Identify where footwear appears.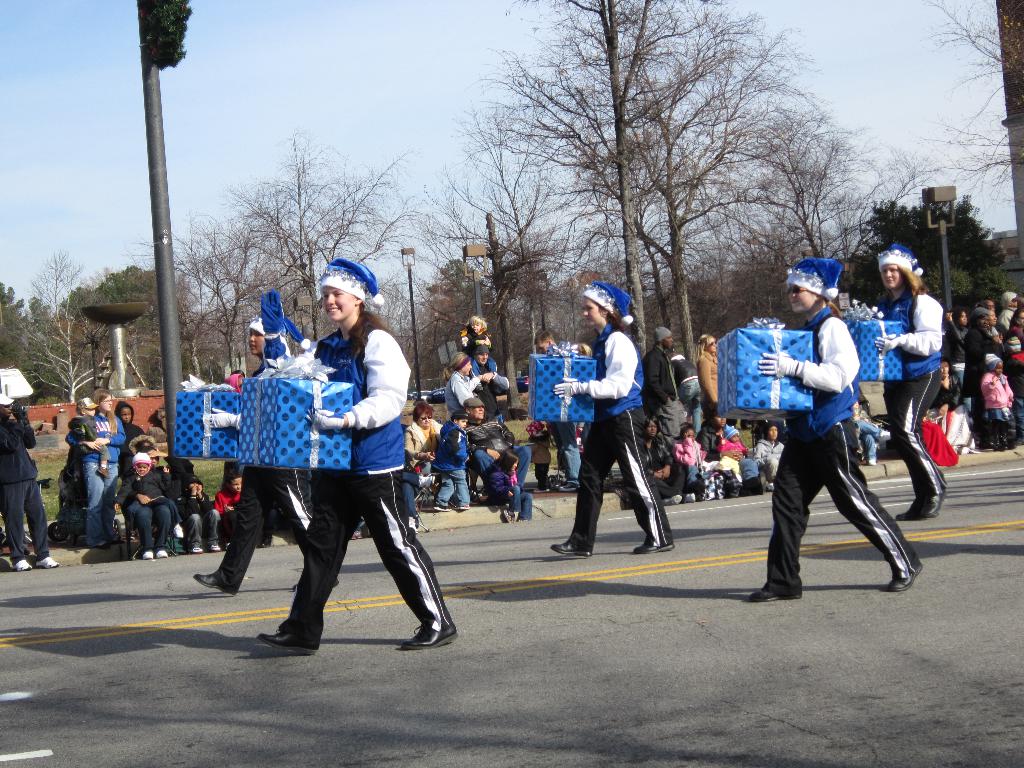
Appears at left=156, top=548, right=169, bottom=558.
